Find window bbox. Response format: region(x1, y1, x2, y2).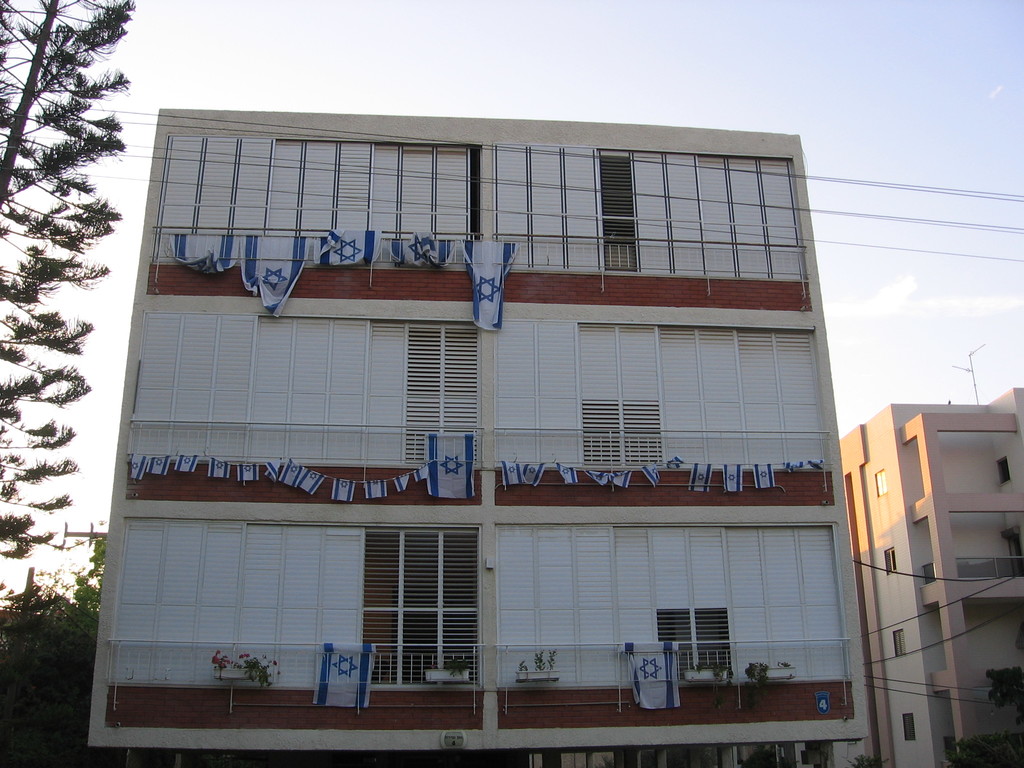
region(367, 527, 484, 695).
